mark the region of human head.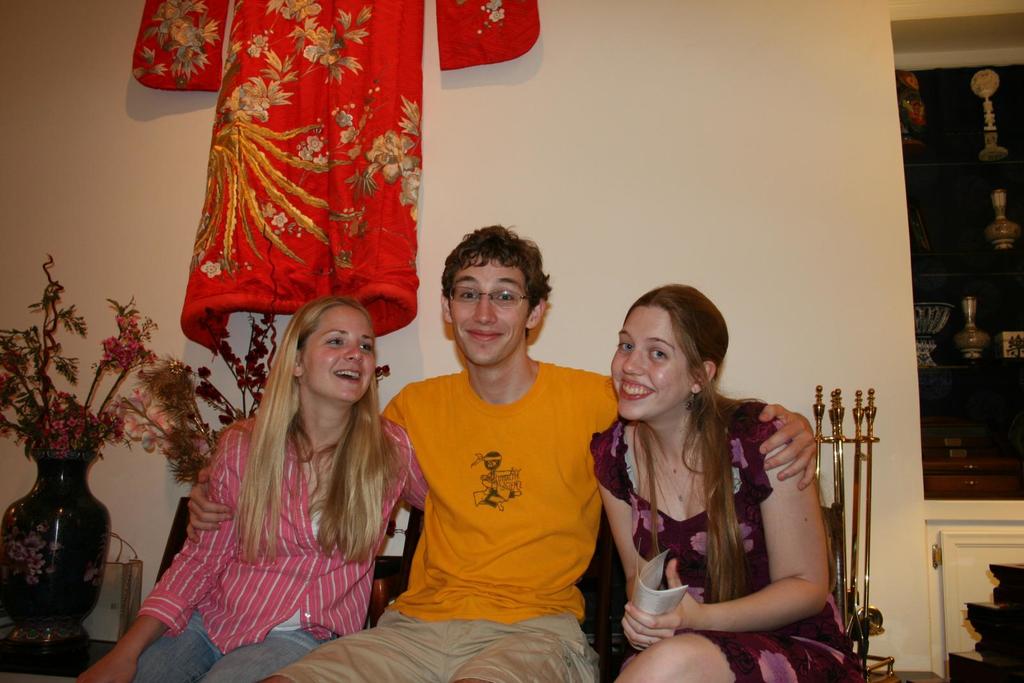
Region: 612,283,731,422.
